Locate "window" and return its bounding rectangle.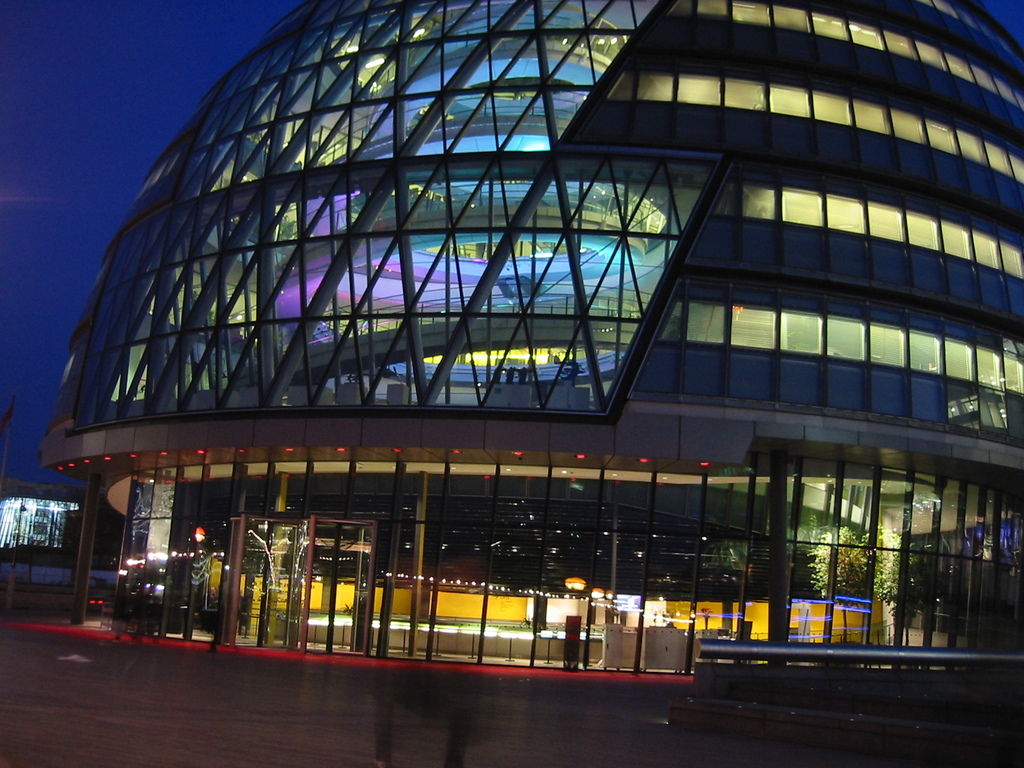
909, 331, 941, 372.
